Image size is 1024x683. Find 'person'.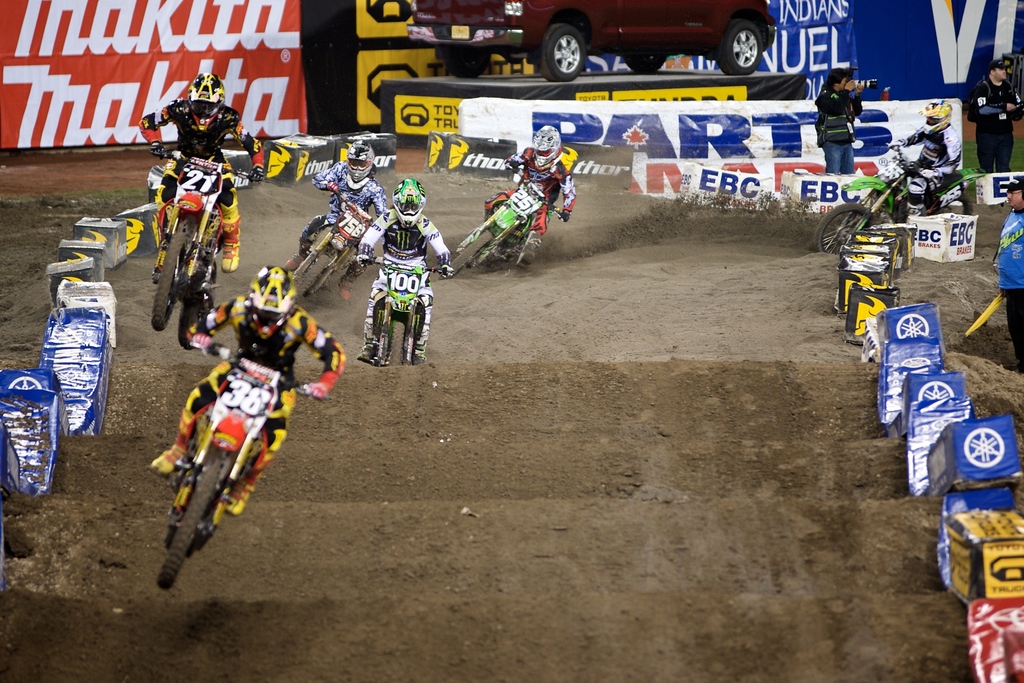
select_region(363, 159, 434, 384).
